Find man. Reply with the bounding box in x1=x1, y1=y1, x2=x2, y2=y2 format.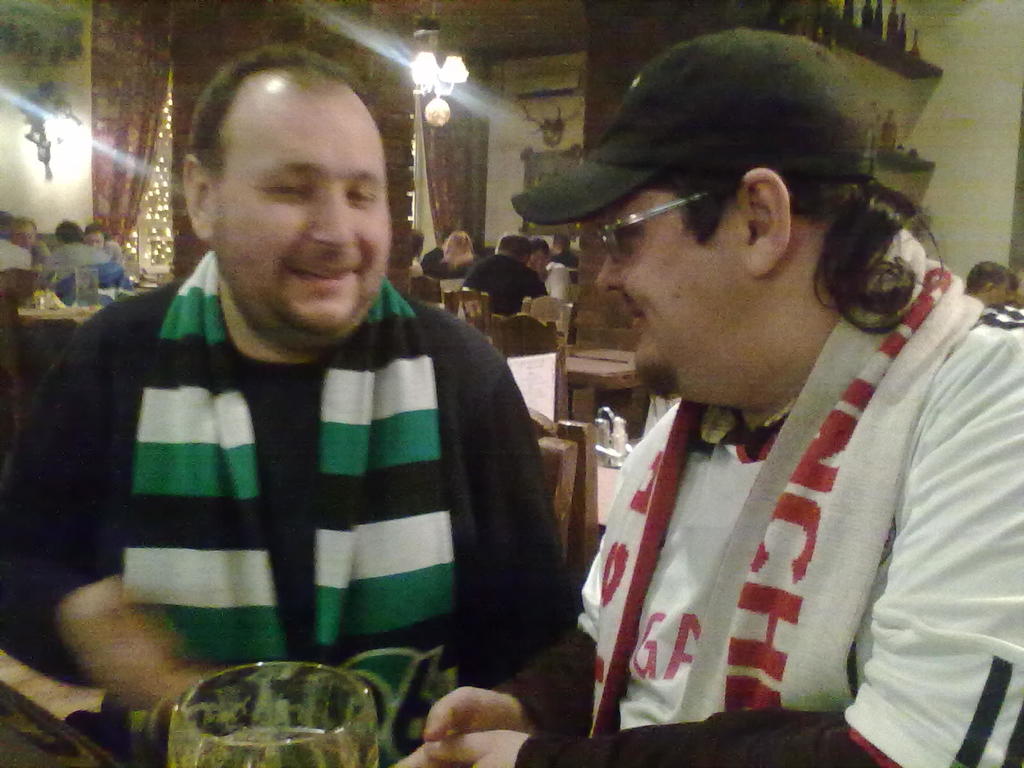
x1=0, y1=214, x2=57, y2=277.
